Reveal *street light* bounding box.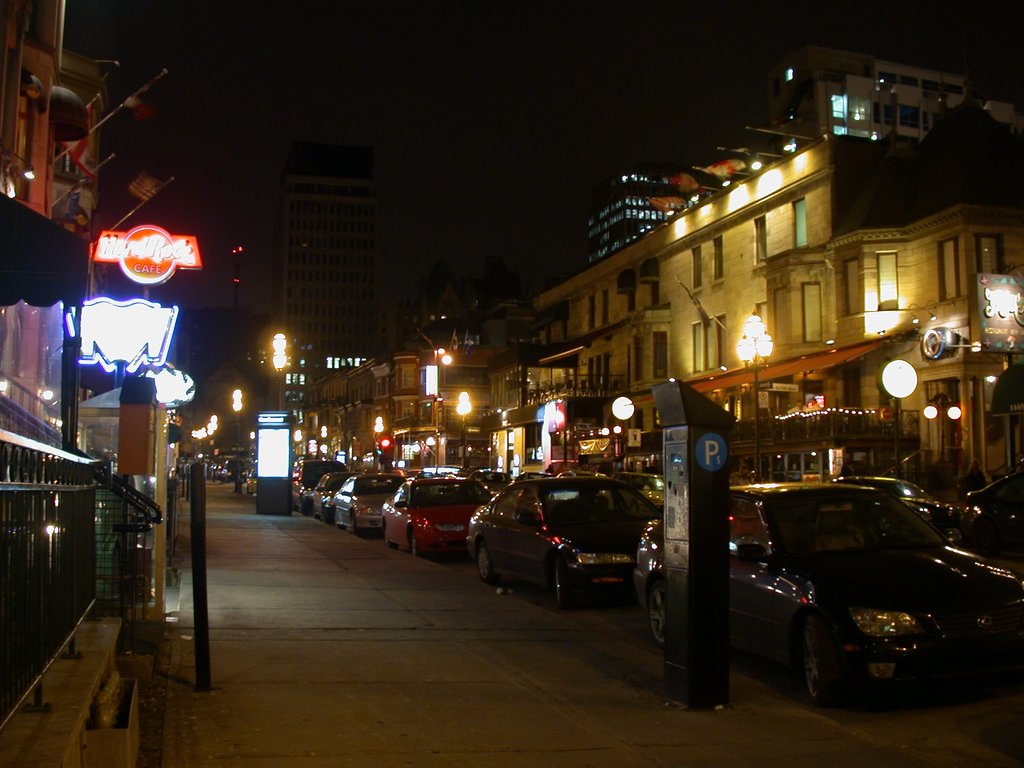
Revealed: (455, 387, 470, 465).
